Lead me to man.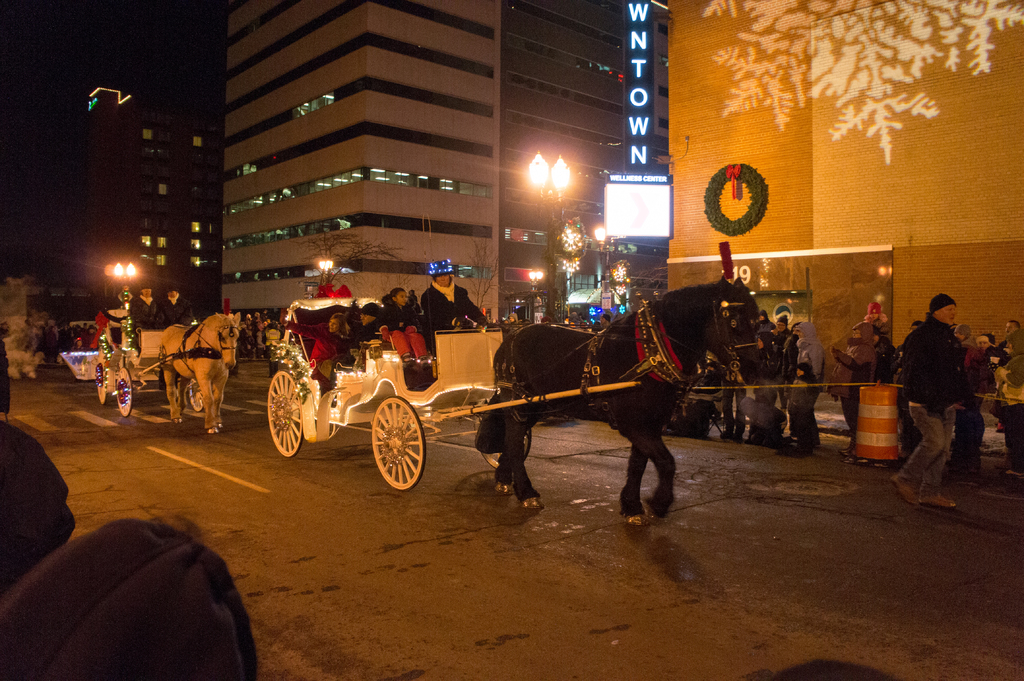
Lead to region(753, 308, 775, 337).
